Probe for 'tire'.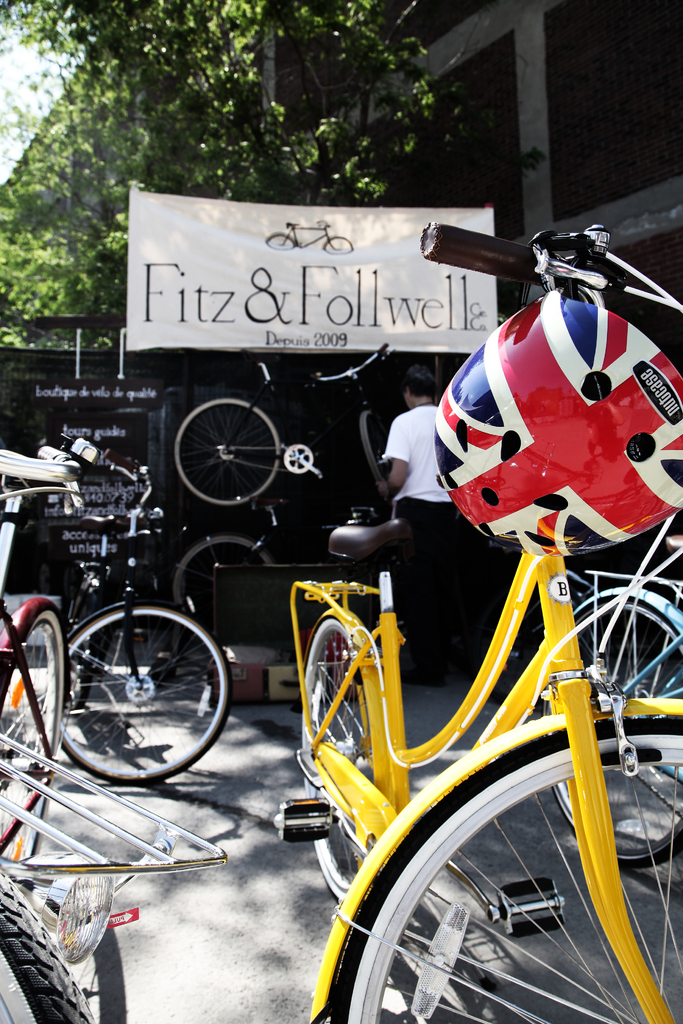
Probe result: detection(529, 582, 681, 872).
